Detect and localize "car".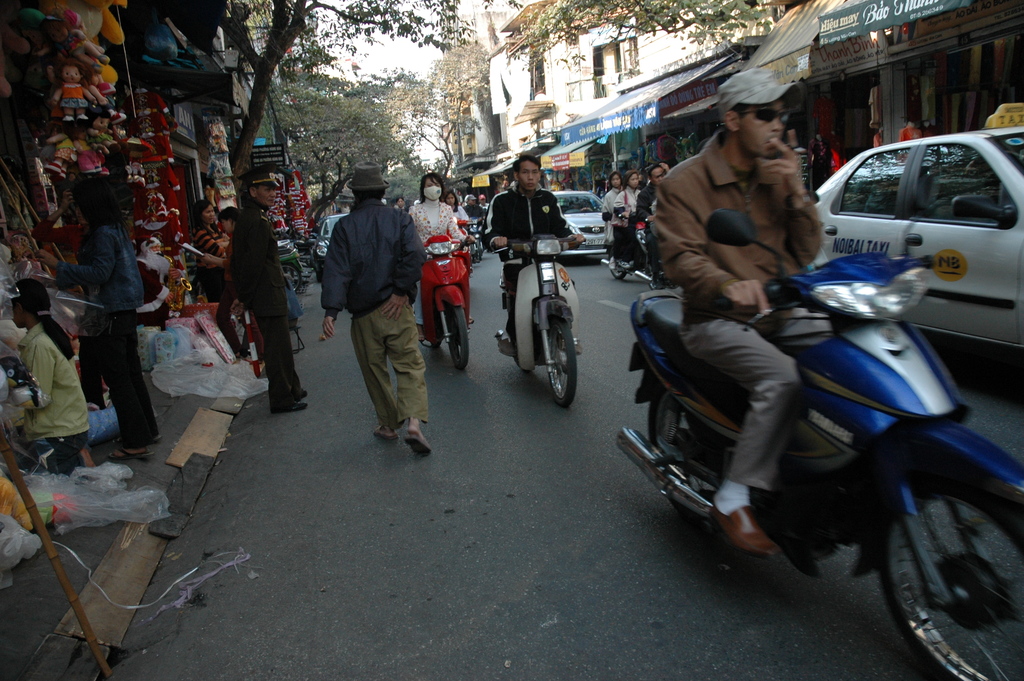
Localized at l=807, t=99, r=1023, b=354.
